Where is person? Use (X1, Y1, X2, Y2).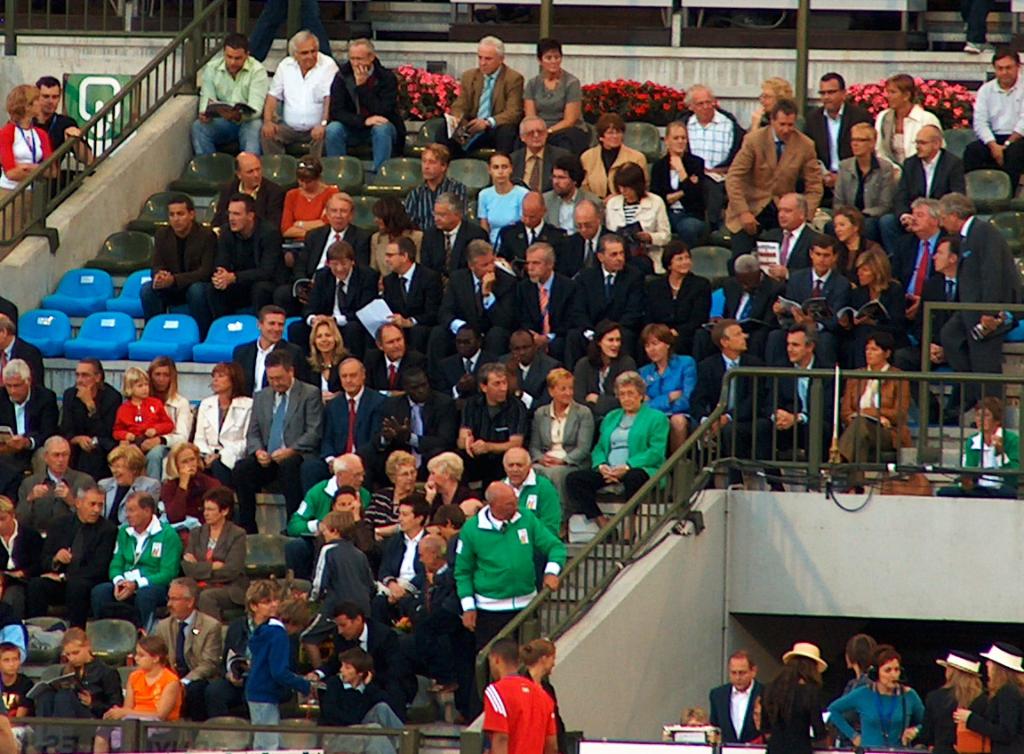
(964, 48, 1023, 195).
